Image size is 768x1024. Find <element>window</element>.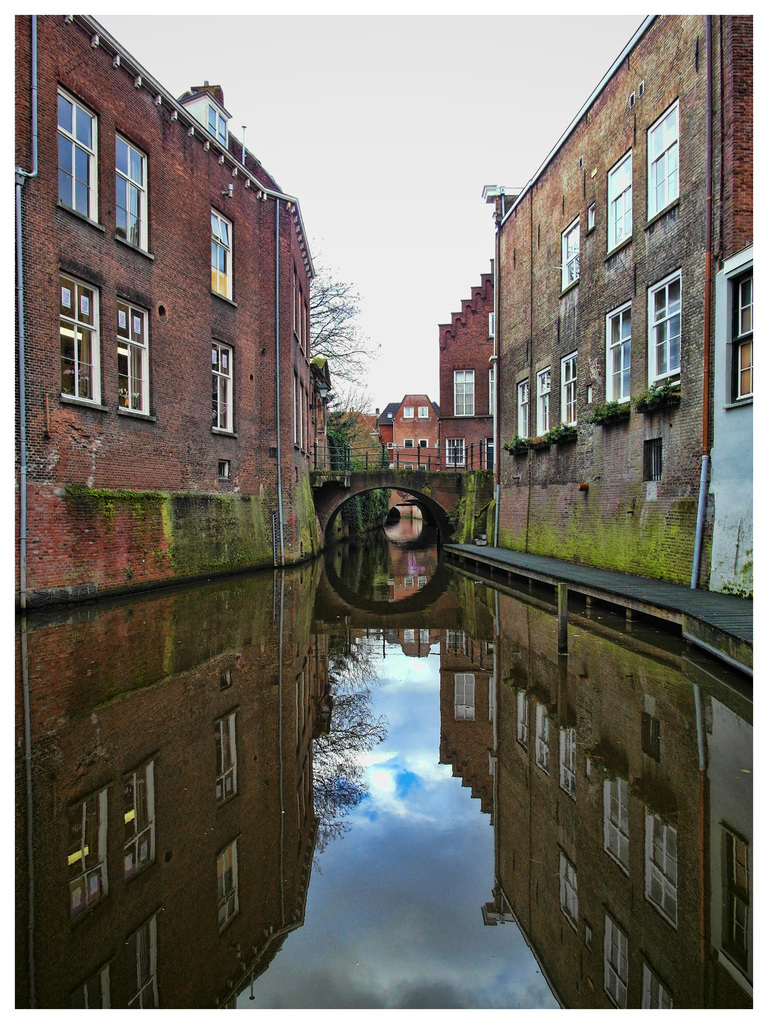
[559,349,577,433].
